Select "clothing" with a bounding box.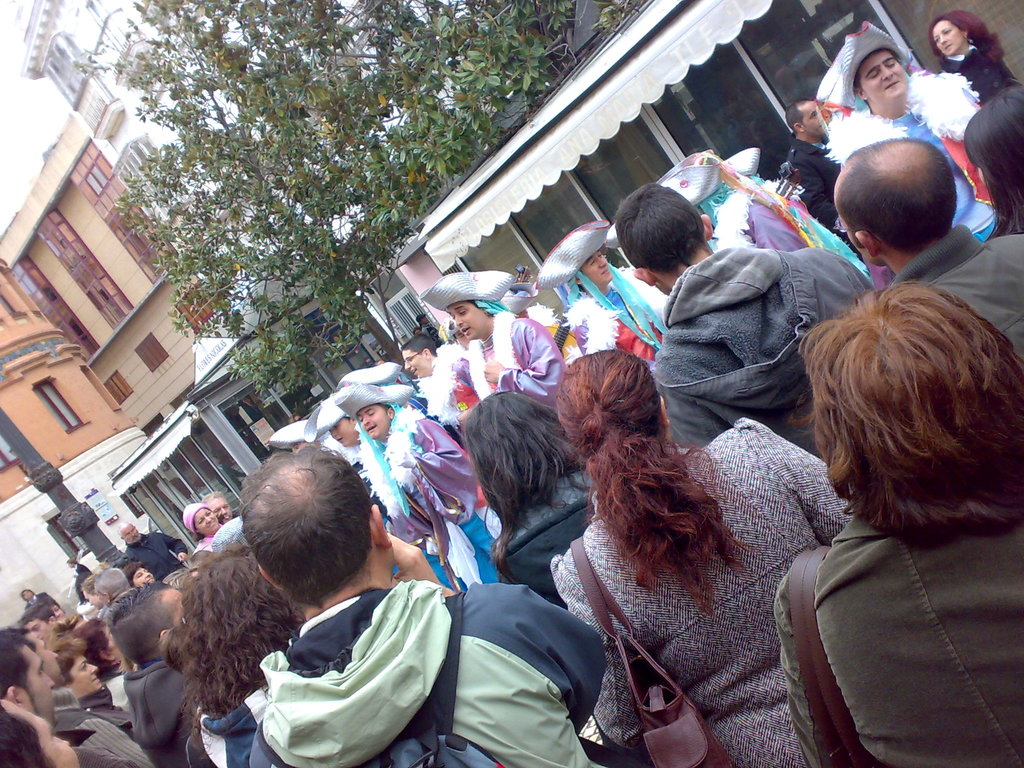
crop(246, 575, 616, 767).
